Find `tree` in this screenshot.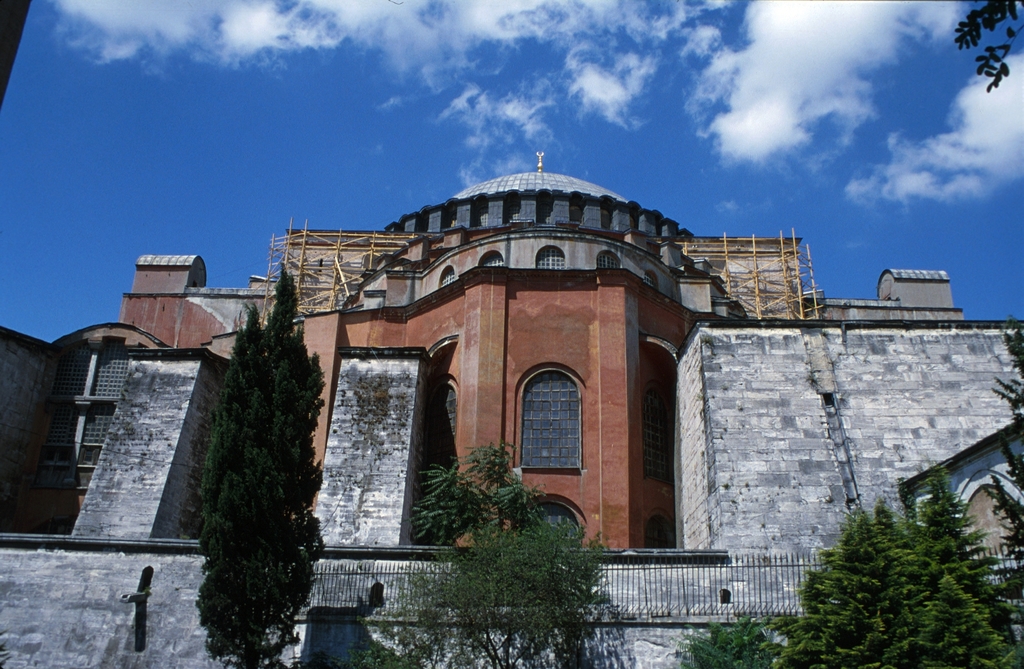
The bounding box for `tree` is region(936, 0, 1023, 99).
